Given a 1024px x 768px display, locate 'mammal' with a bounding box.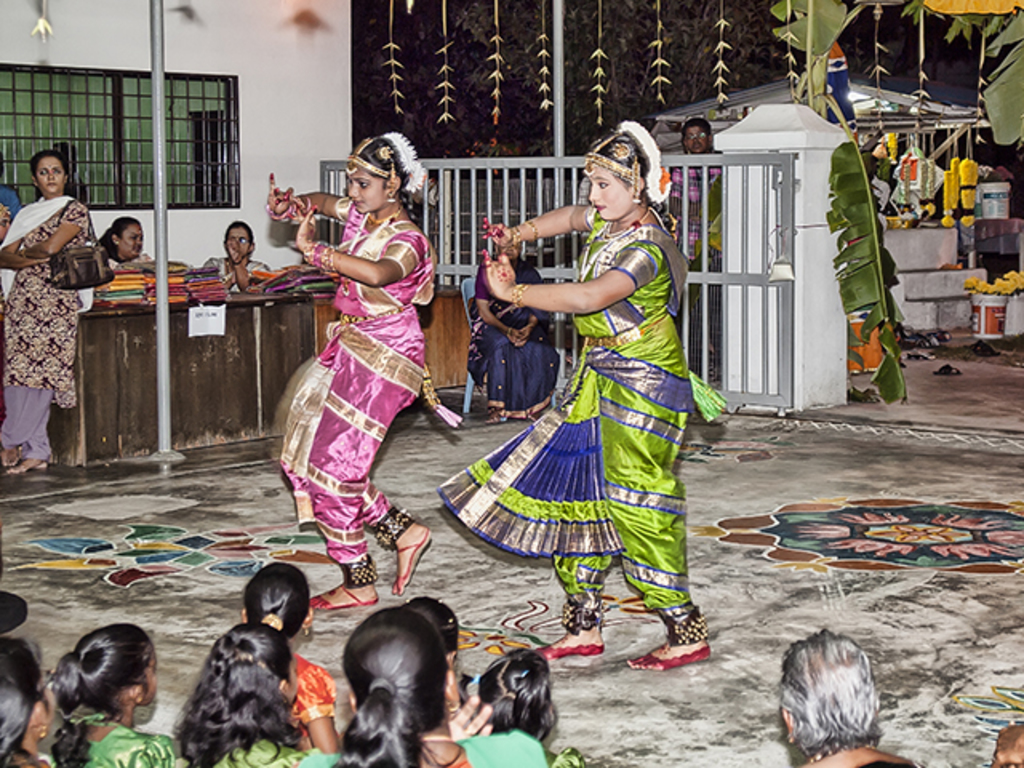
Located: (166, 629, 296, 766).
